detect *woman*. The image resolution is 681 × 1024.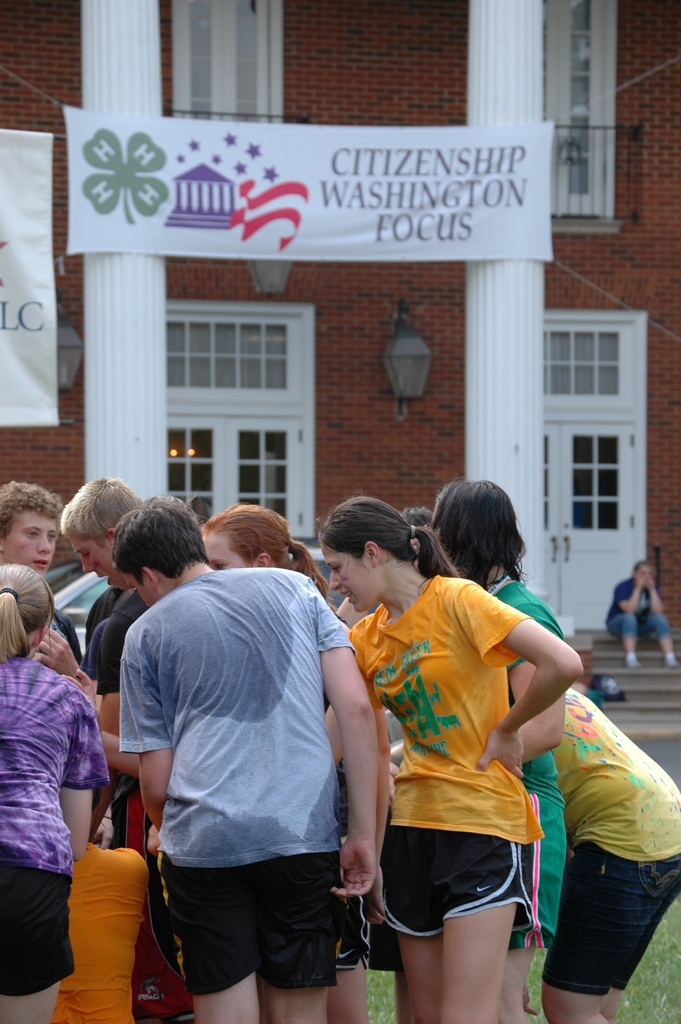
box=[199, 500, 349, 771].
